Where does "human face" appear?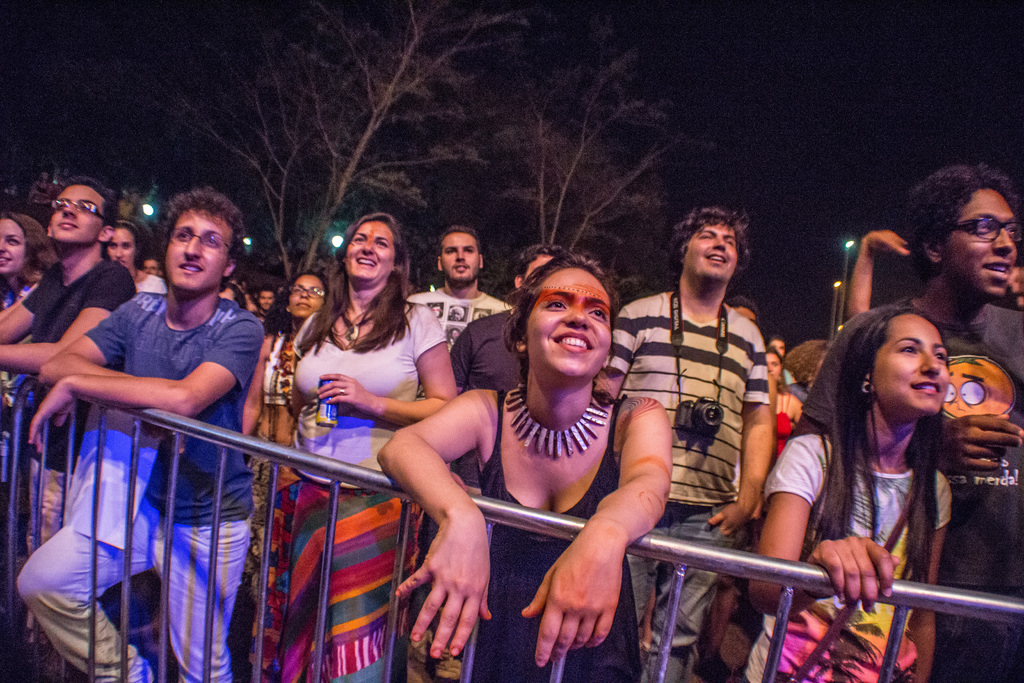
Appears at rect(0, 216, 29, 268).
